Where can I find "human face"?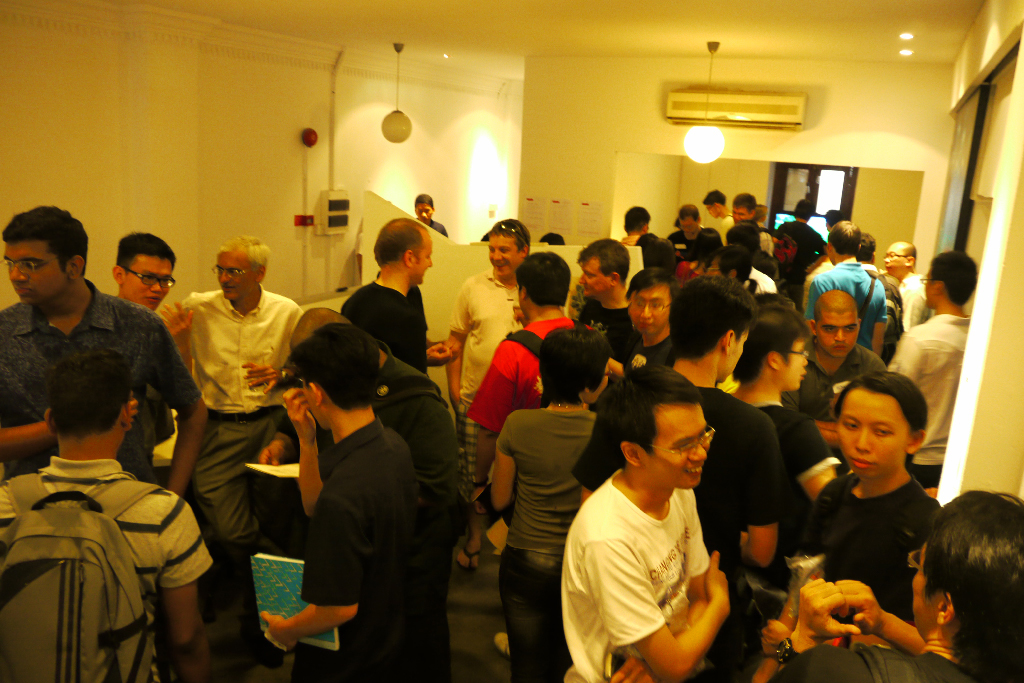
You can find it at region(7, 238, 63, 302).
